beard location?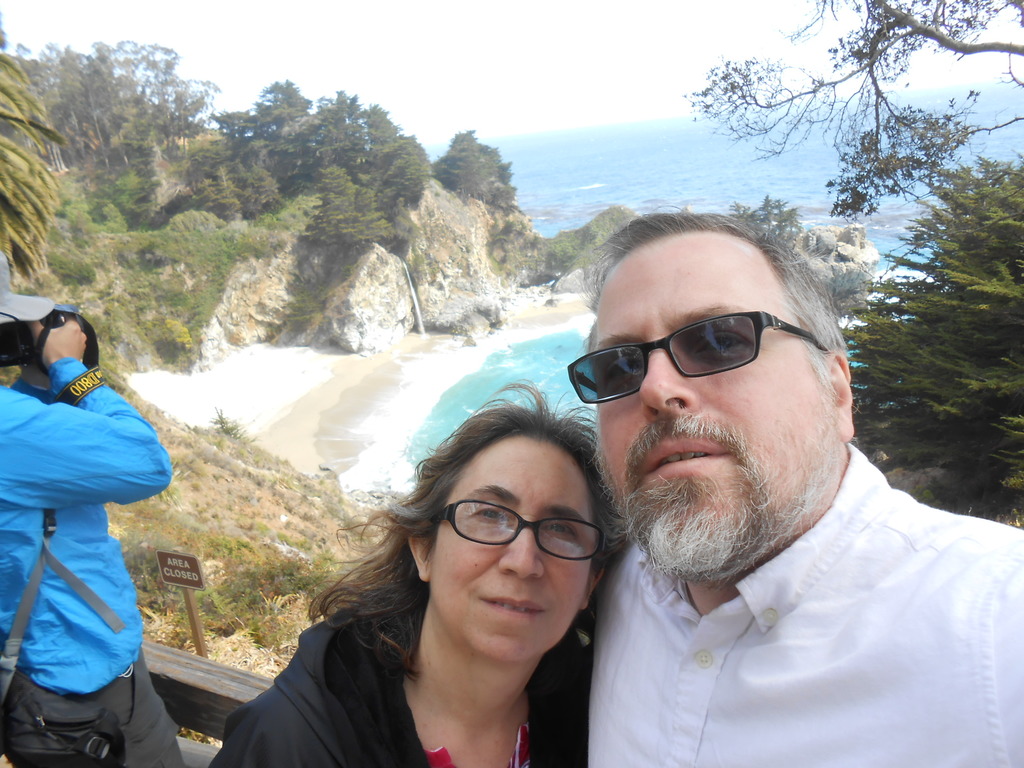
612/390/838/584
